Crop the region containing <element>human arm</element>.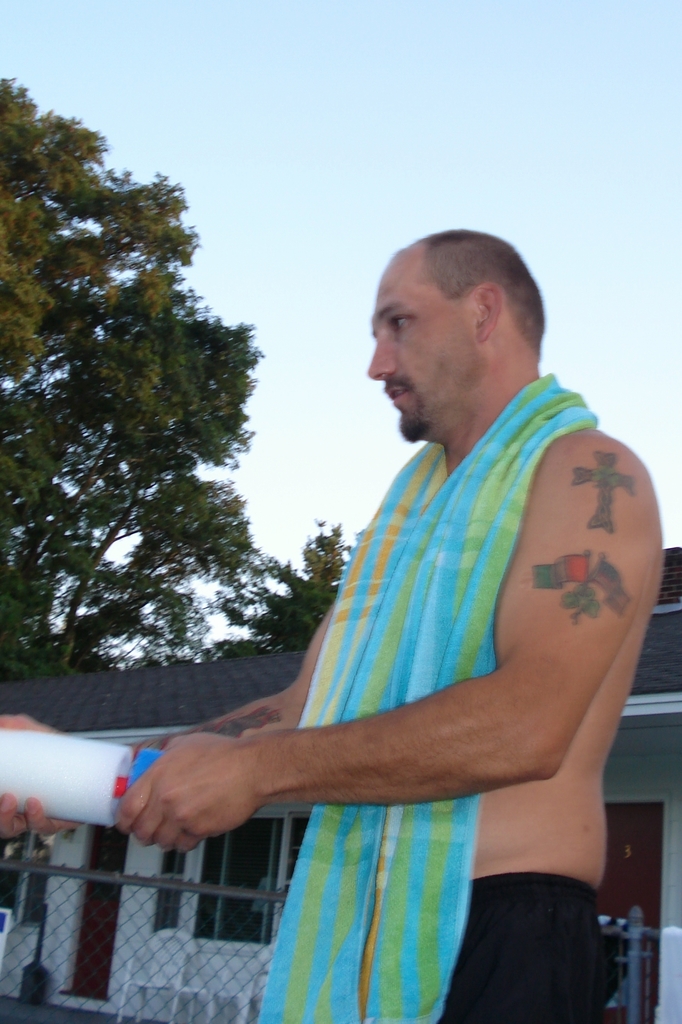
Crop region: (x1=121, y1=502, x2=626, y2=872).
